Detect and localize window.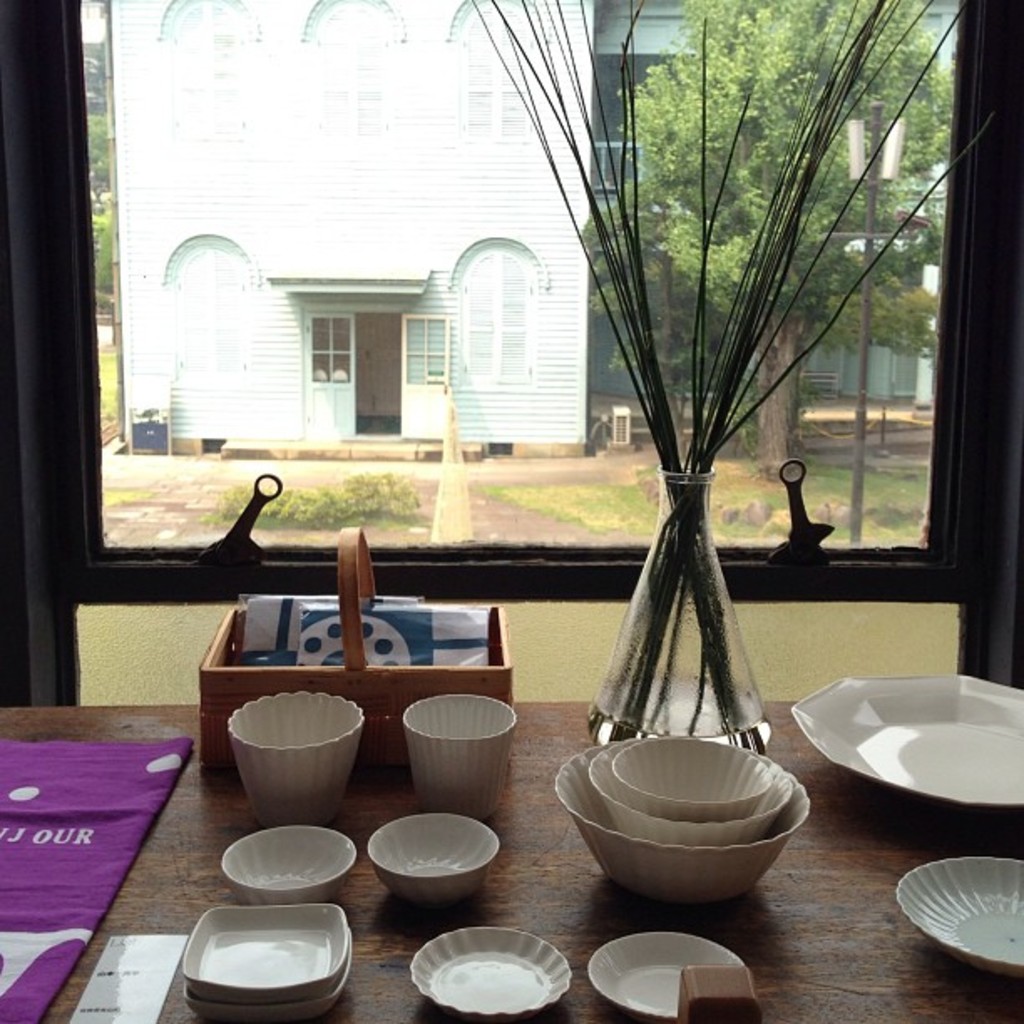
Localized at <region>448, 0, 566, 77</region>.
